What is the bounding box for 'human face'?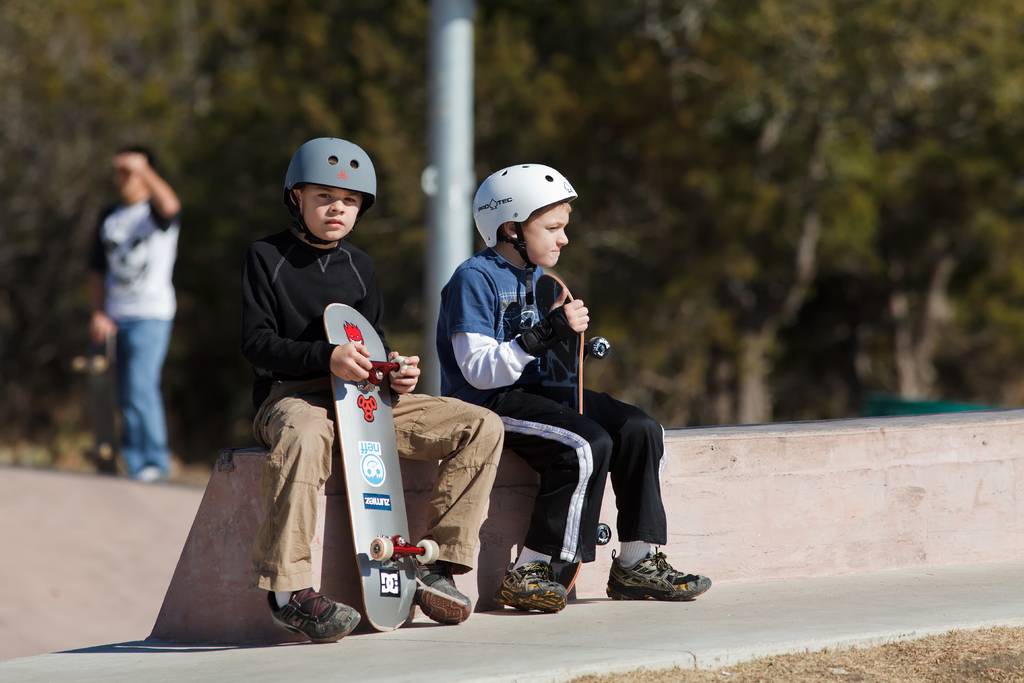
299, 183, 360, 239.
